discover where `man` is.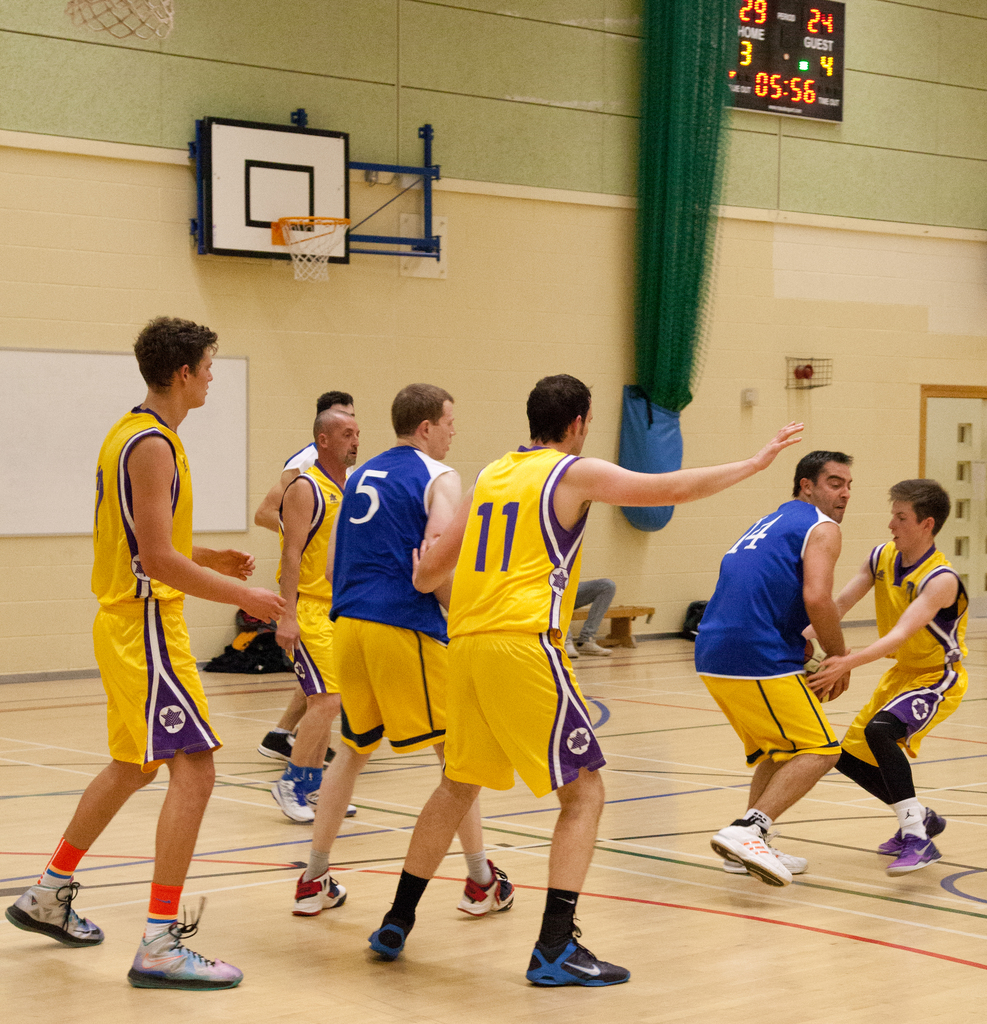
Discovered at BBox(54, 290, 294, 959).
